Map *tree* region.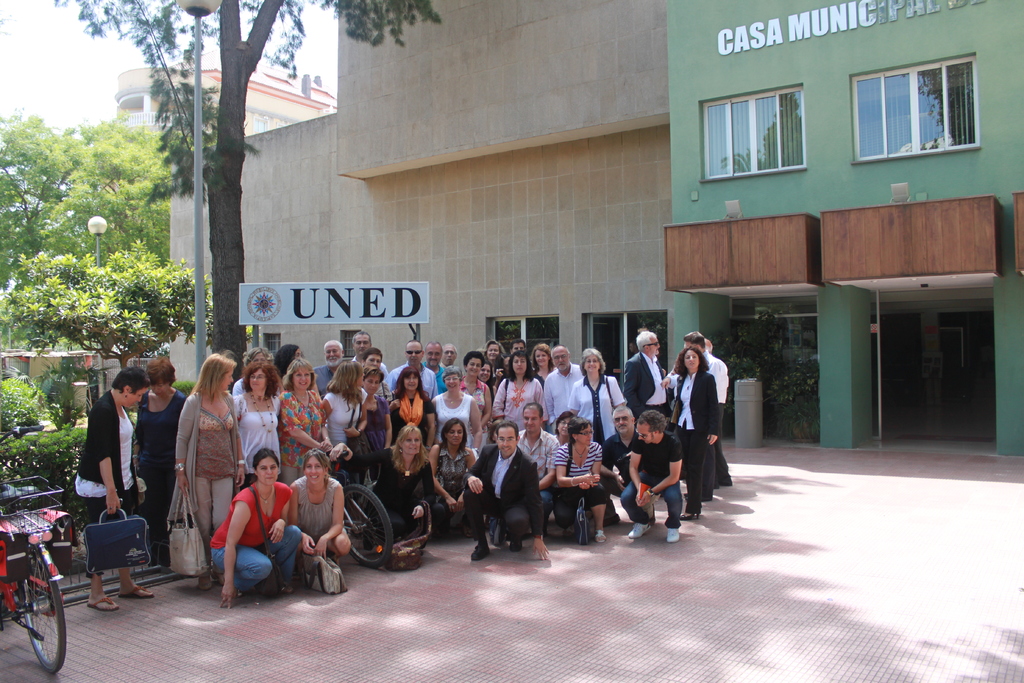
Mapped to locate(71, 0, 429, 369).
